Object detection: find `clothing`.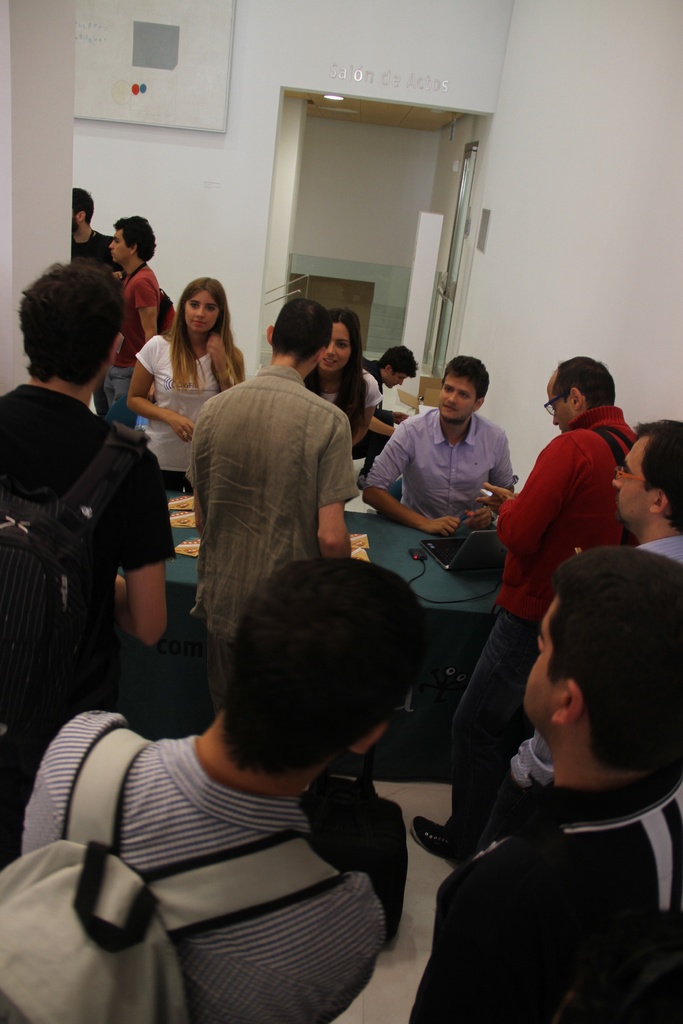
BBox(20, 712, 388, 1023).
